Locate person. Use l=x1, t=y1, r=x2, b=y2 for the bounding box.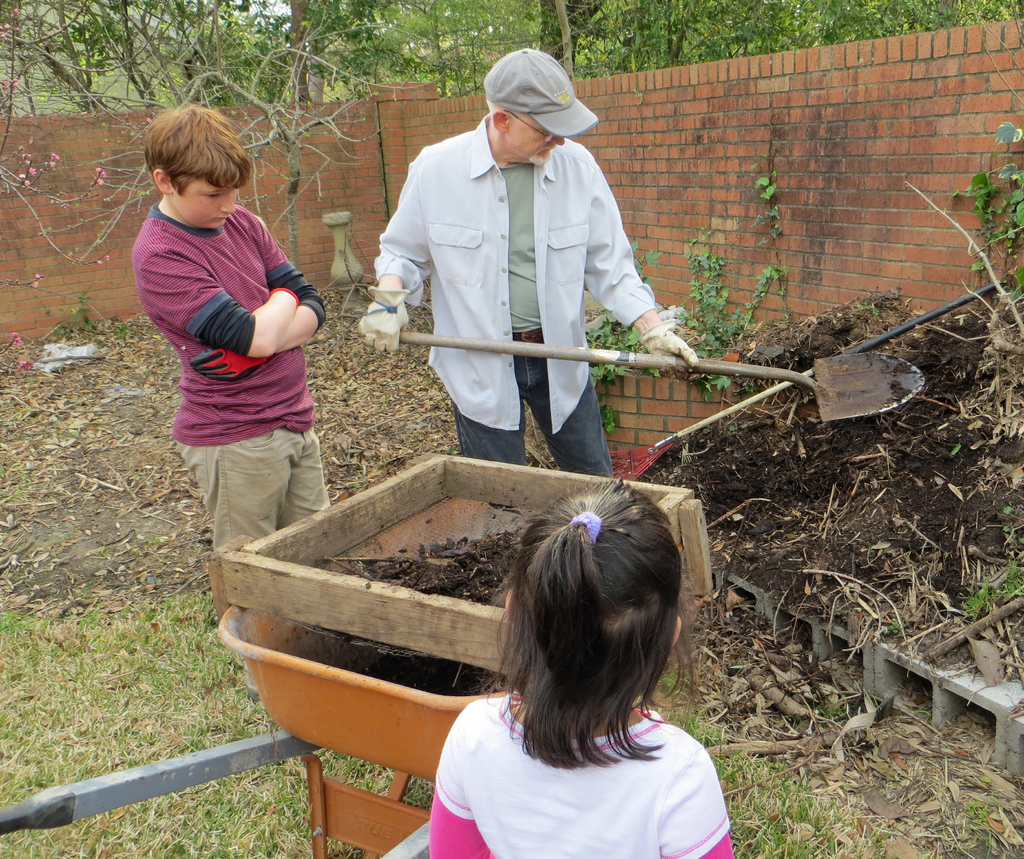
l=424, t=475, r=737, b=858.
